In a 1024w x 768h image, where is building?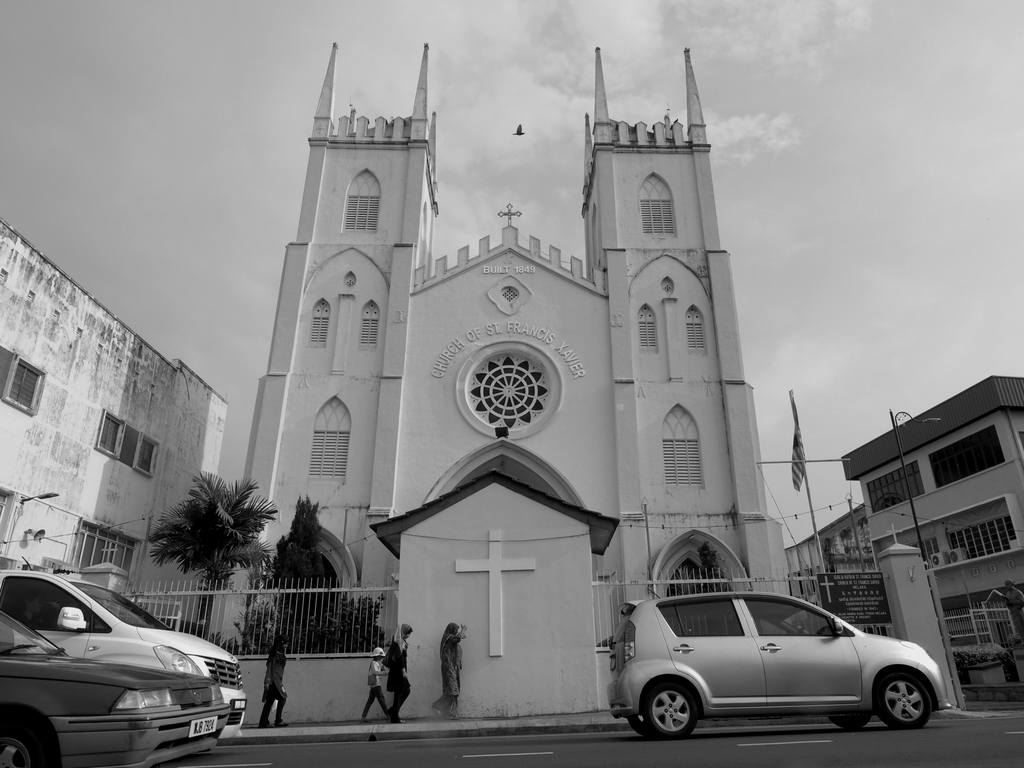
785/498/898/628.
